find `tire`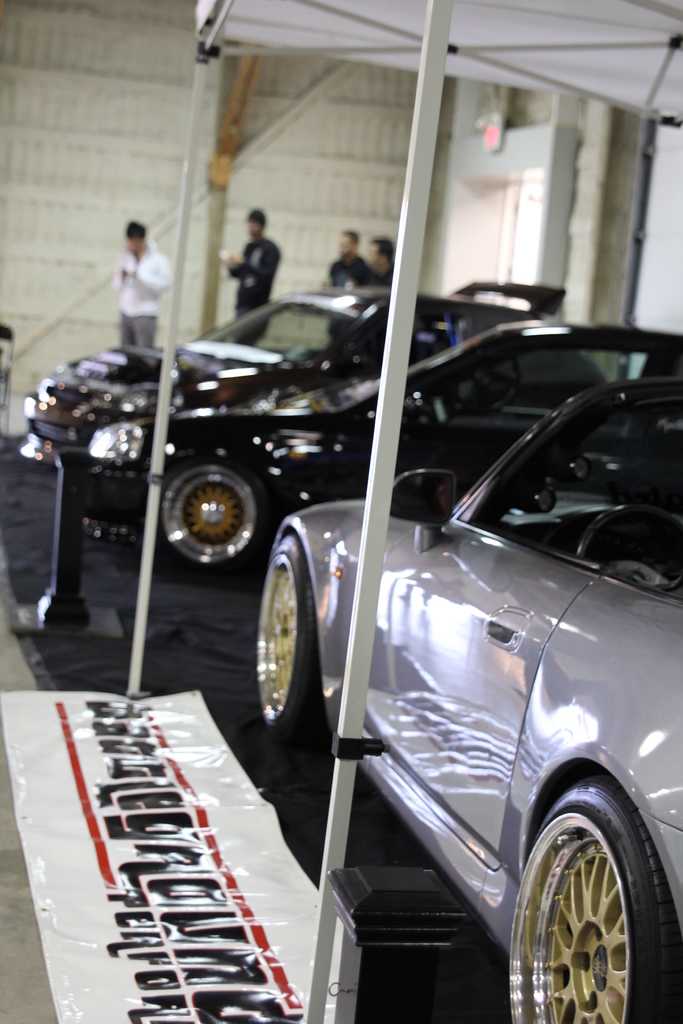
506/783/666/1023
